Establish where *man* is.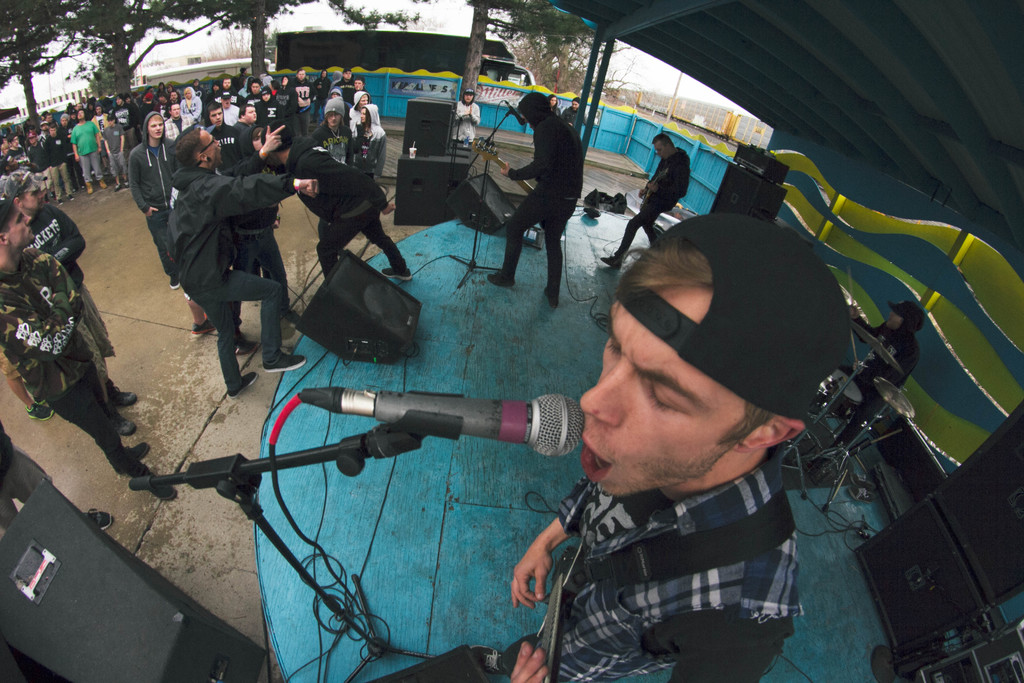
Established at (x1=129, y1=108, x2=178, y2=294).
